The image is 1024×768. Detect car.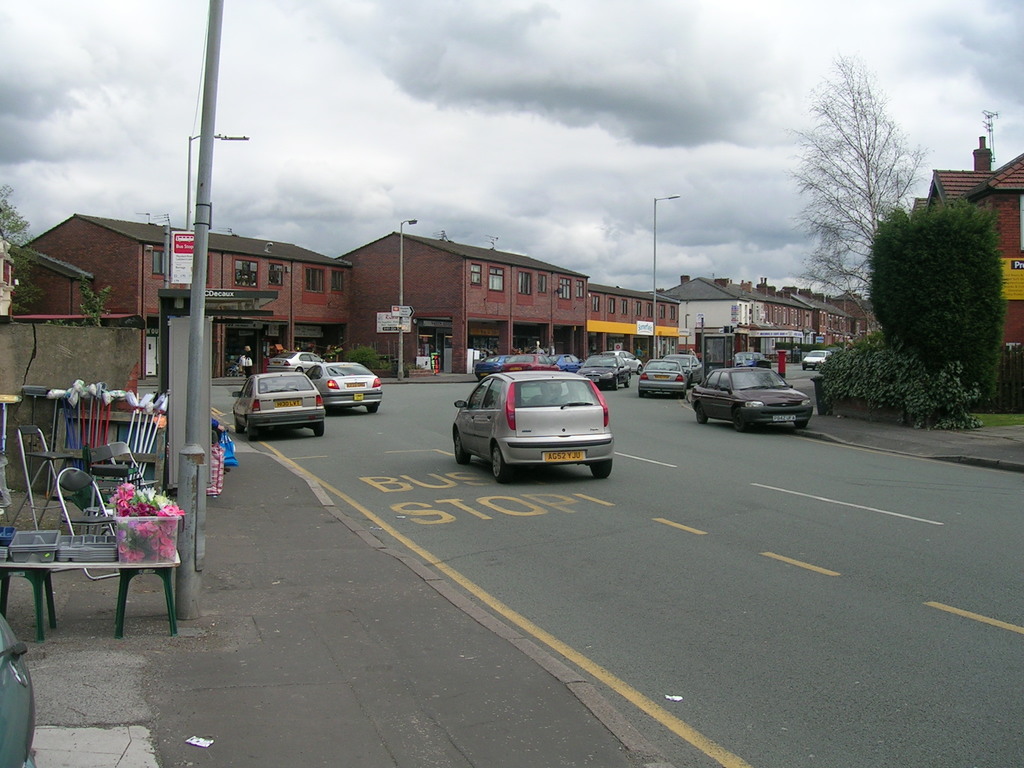
Detection: rect(305, 355, 381, 415).
